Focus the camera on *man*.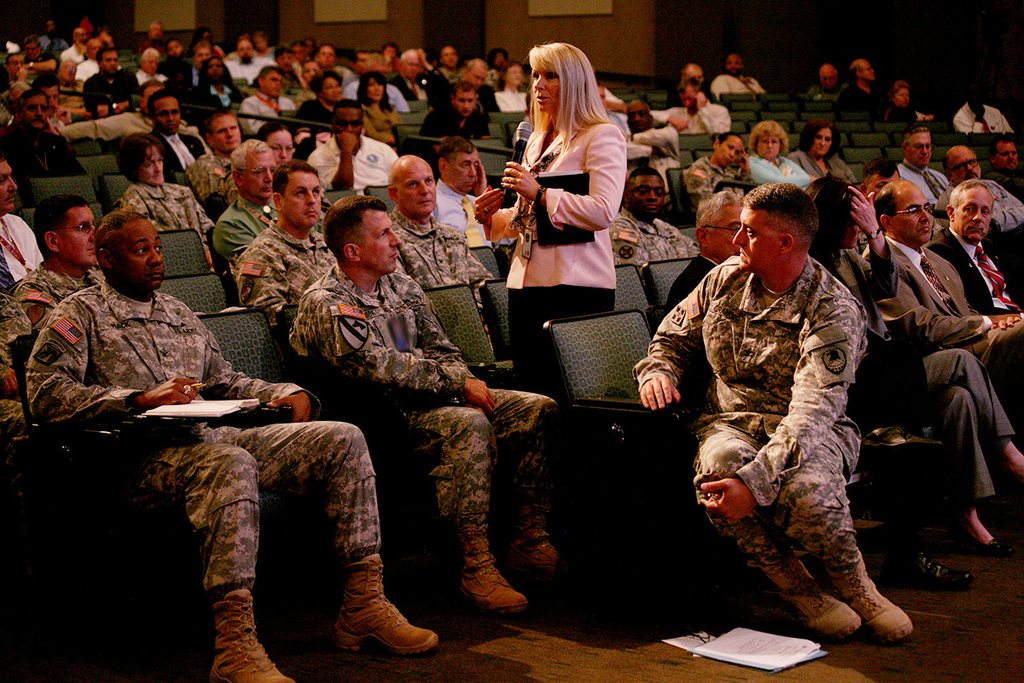
Focus region: locate(665, 60, 717, 108).
